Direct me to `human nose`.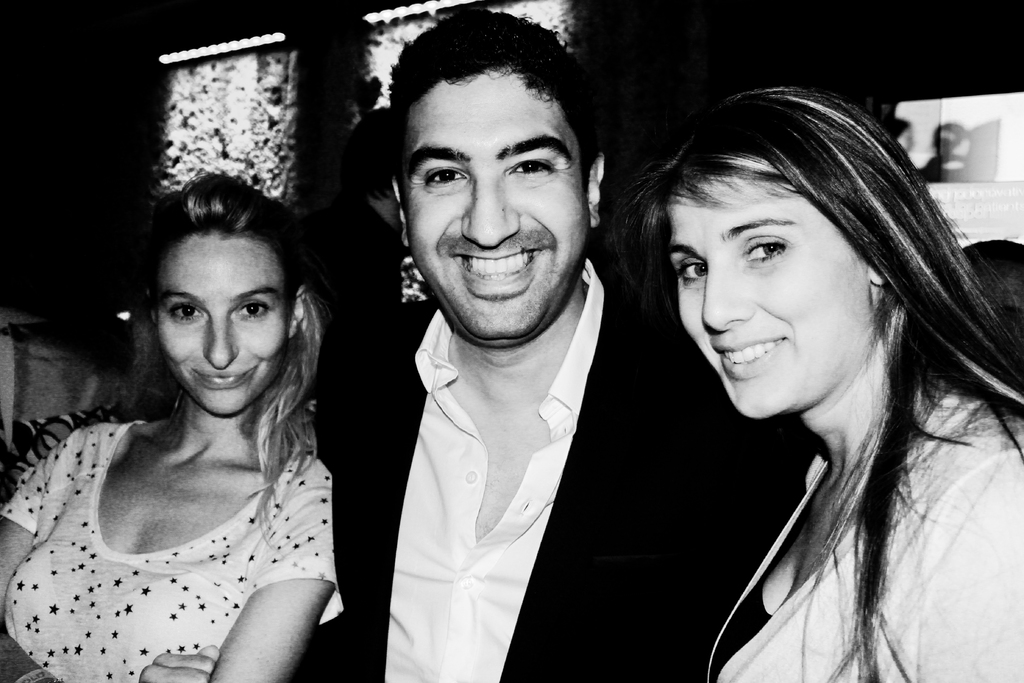
Direction: [204, 307, 237, 371].
